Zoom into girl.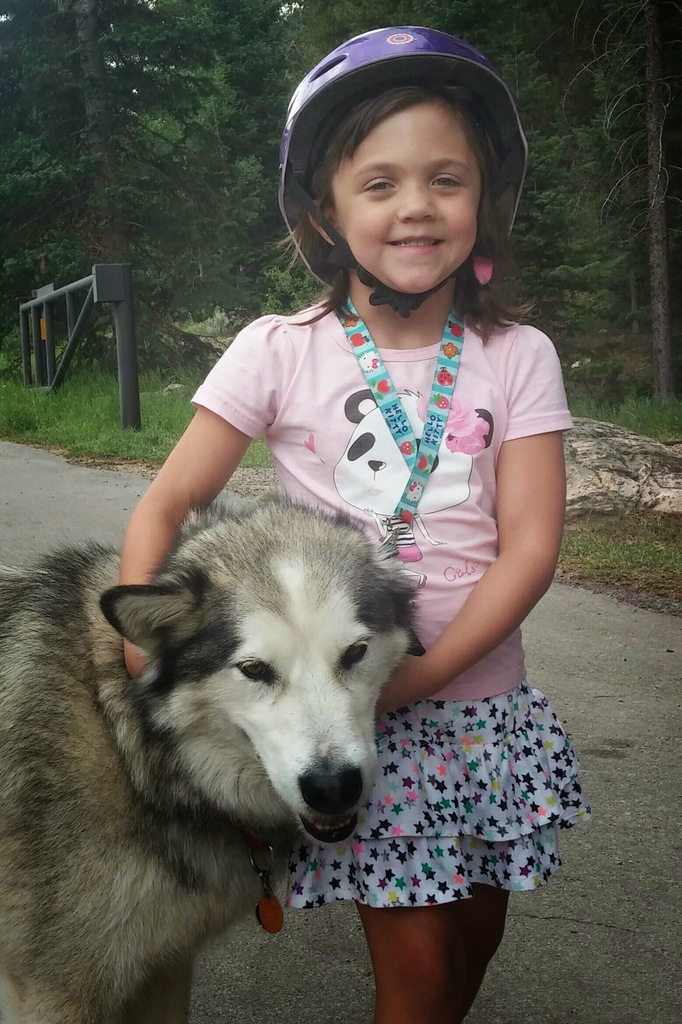
Zoom target: box=[120, 22, 592, 1023].
